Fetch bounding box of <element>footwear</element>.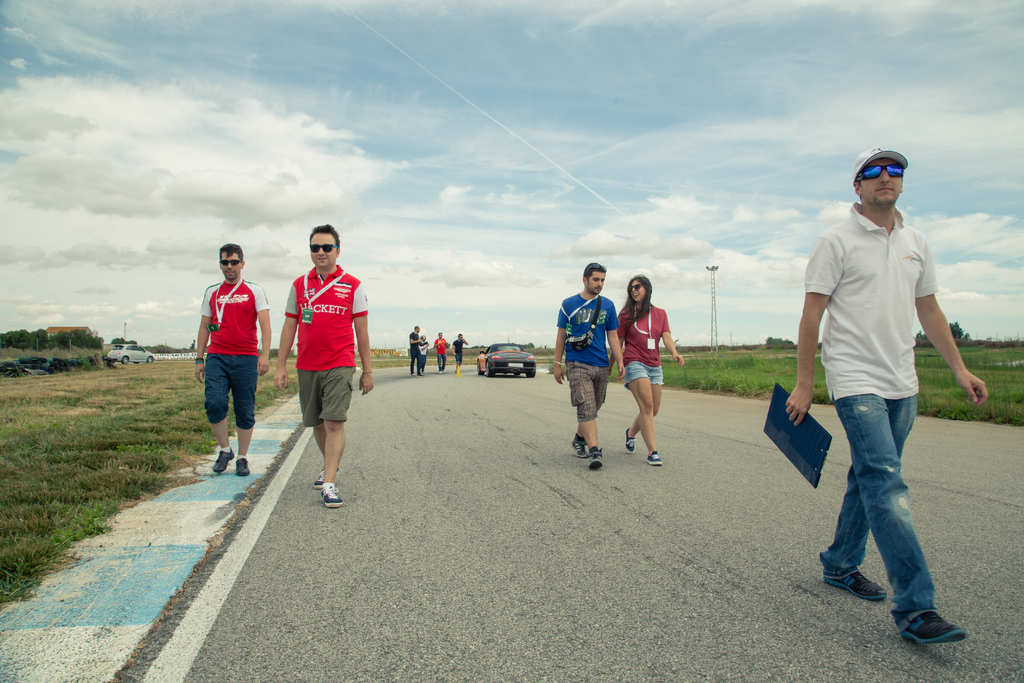
Bbox: region(311, 462, 342, 492).
